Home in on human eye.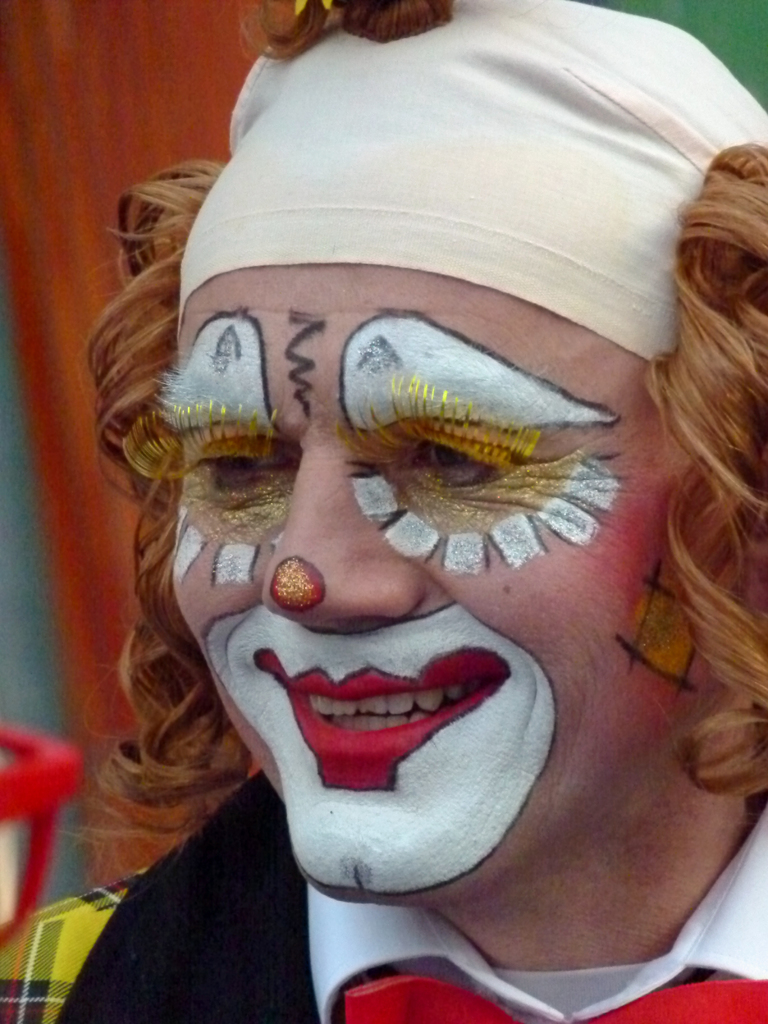
Homed in at 163:447:282:490.
